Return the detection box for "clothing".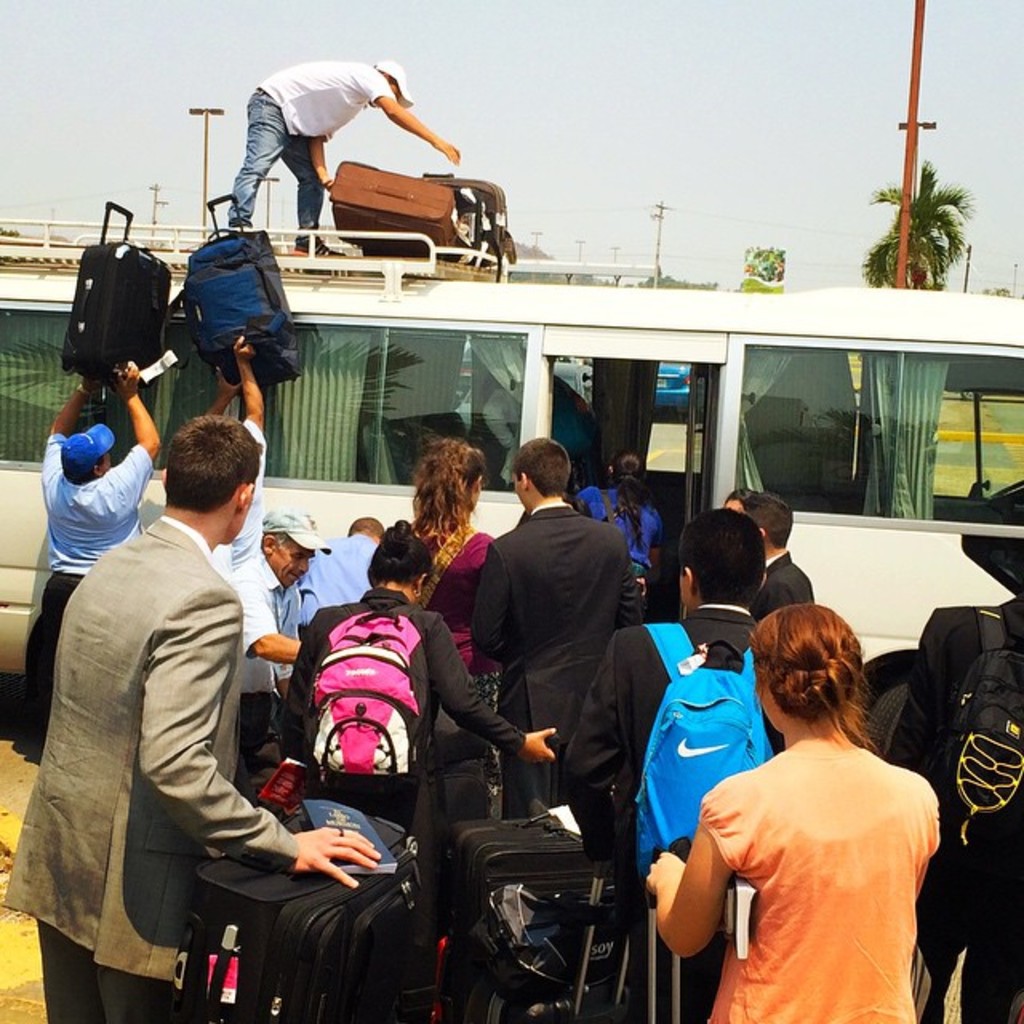
480,389,523,482.
